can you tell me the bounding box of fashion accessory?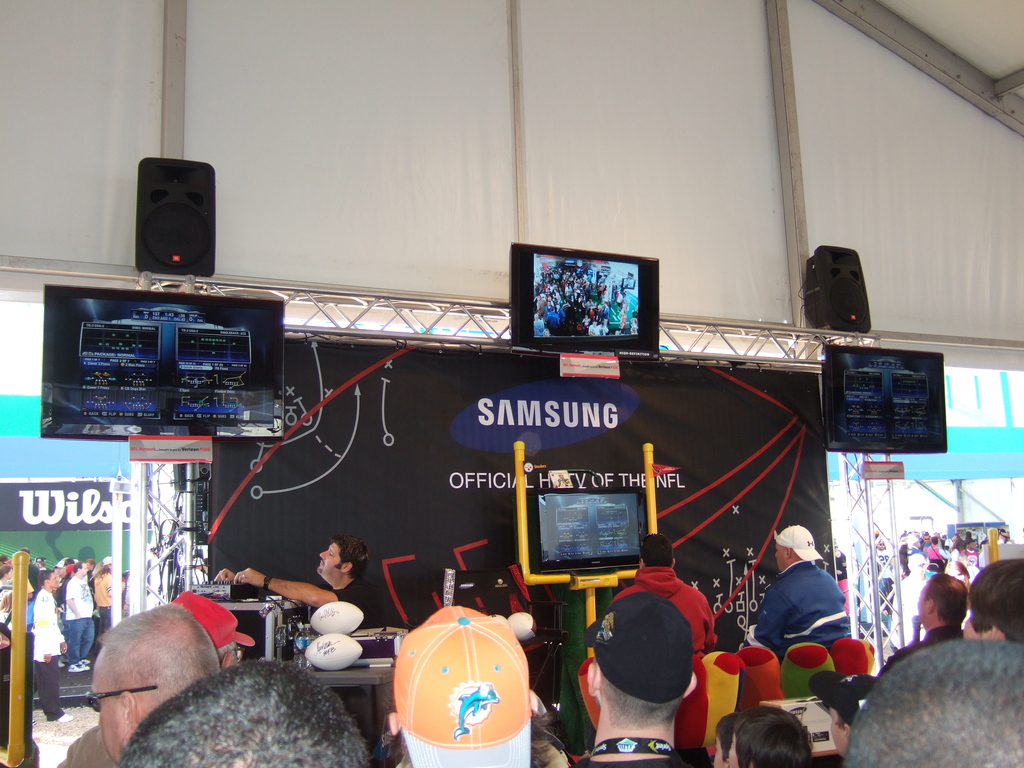
[643,532,662,557].
